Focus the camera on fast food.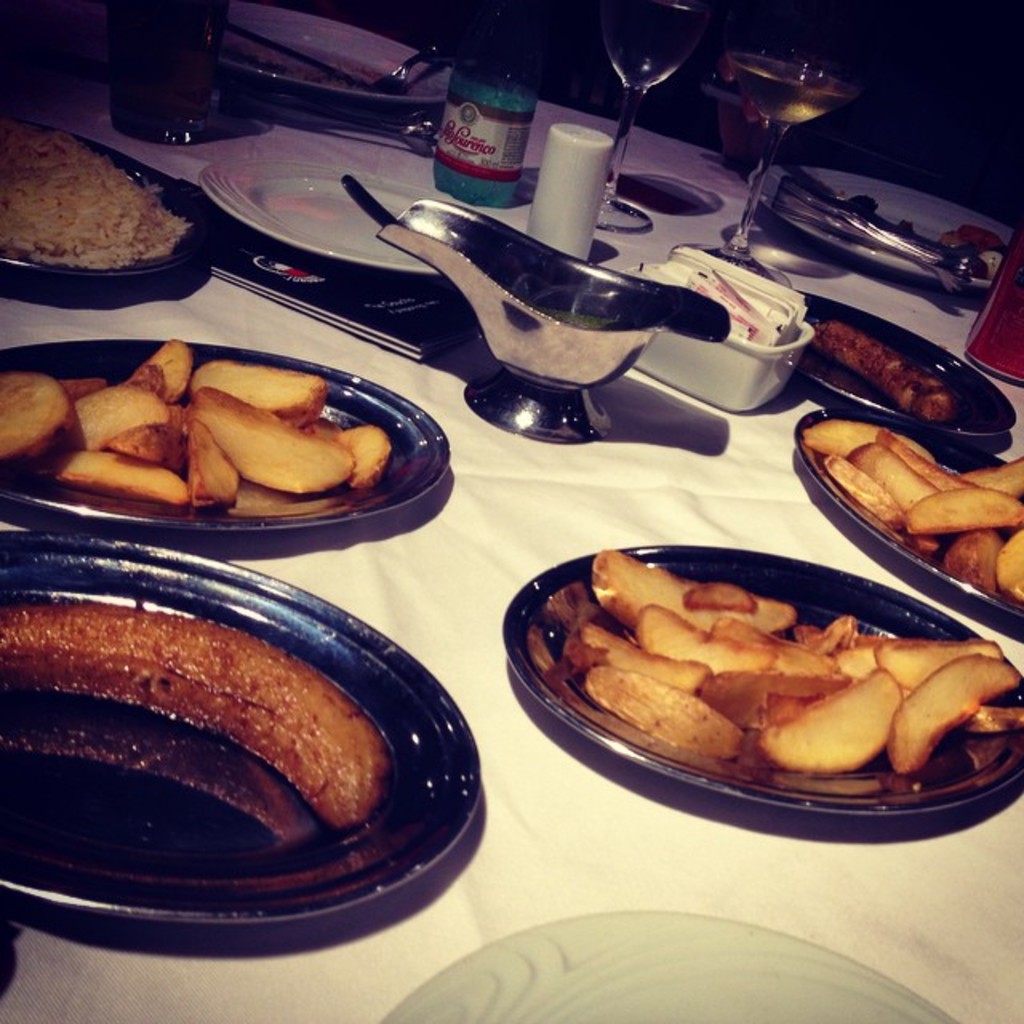
Focus region: (178,413,229,515).
